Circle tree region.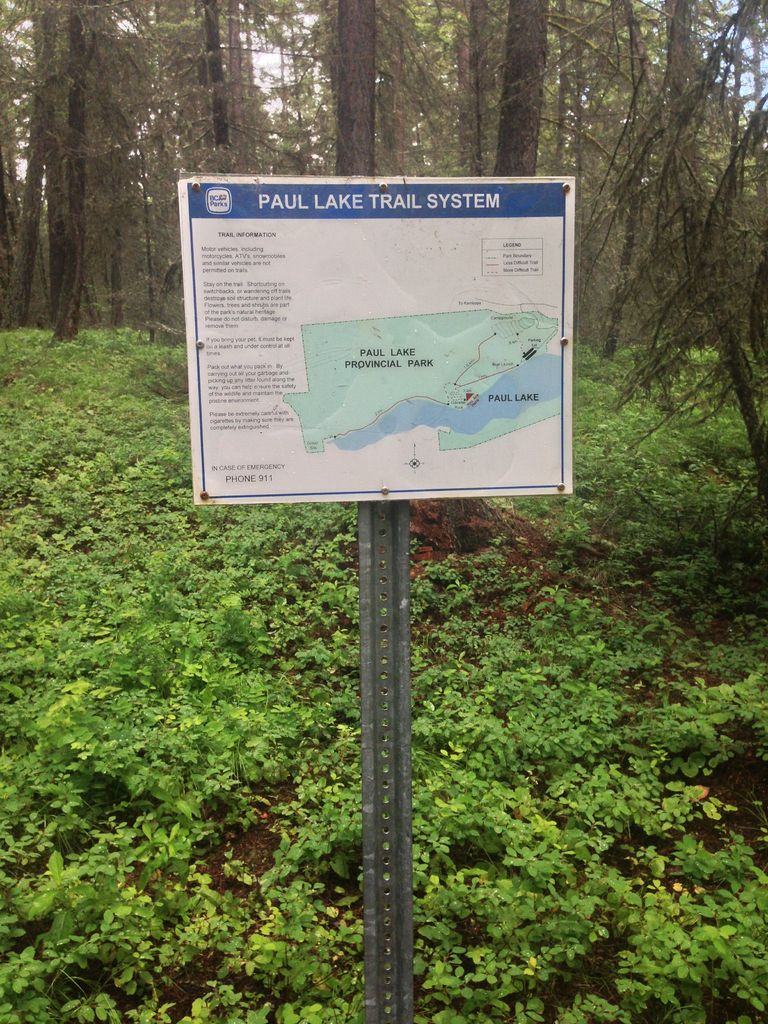
Region: Rect(586, 0, 767, 492).
